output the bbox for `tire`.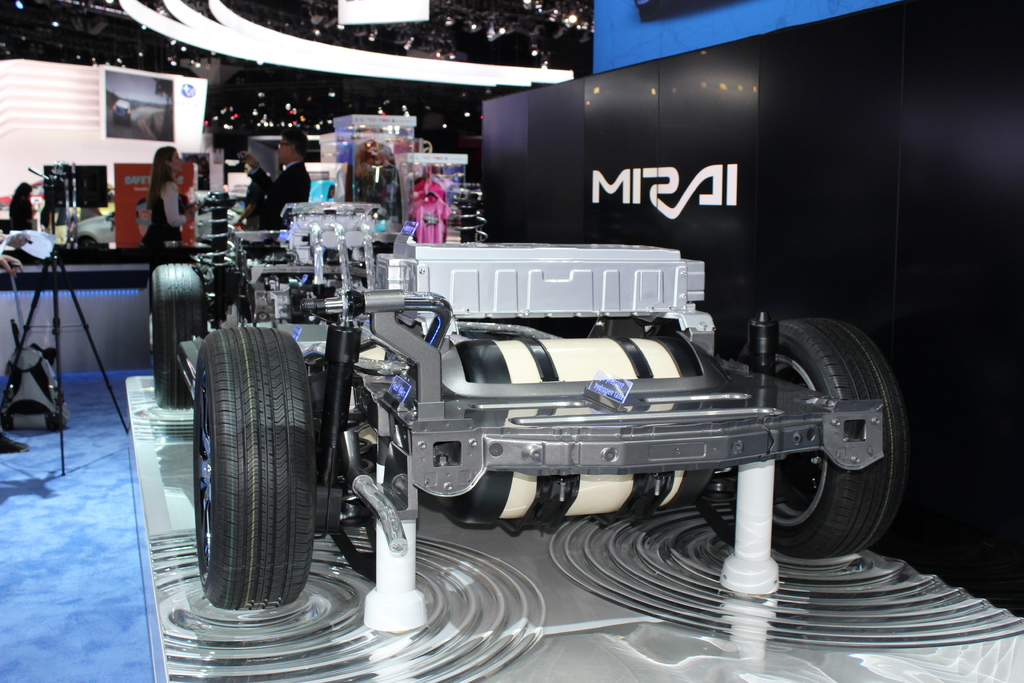
(left=140, top=257, right=219, bottom=413).
